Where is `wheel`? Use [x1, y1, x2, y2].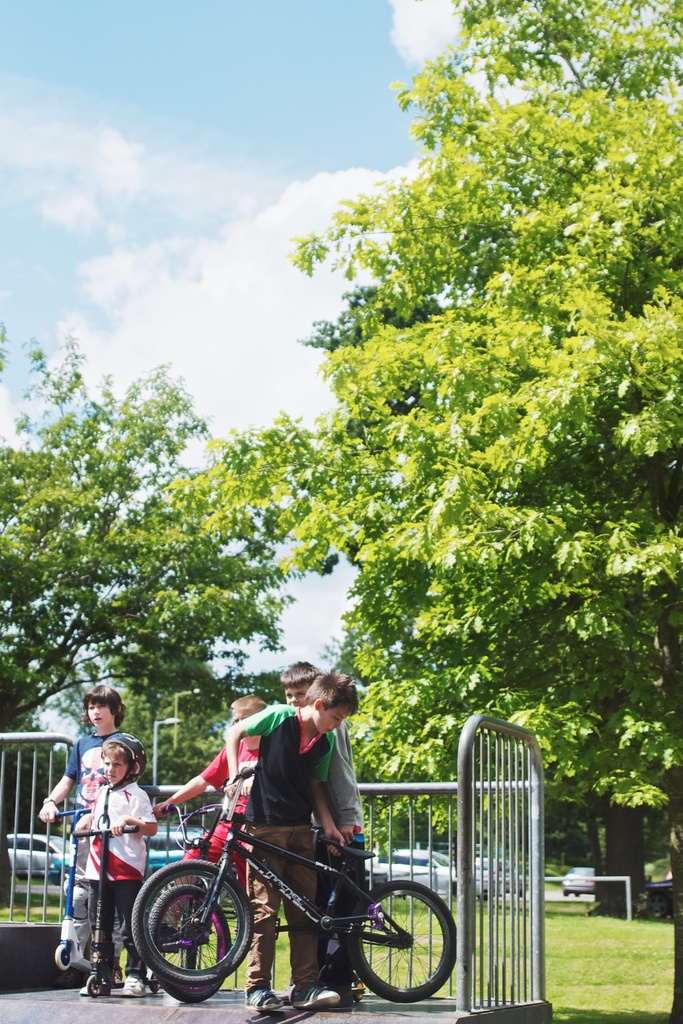
[129, 854, 255, 989].
